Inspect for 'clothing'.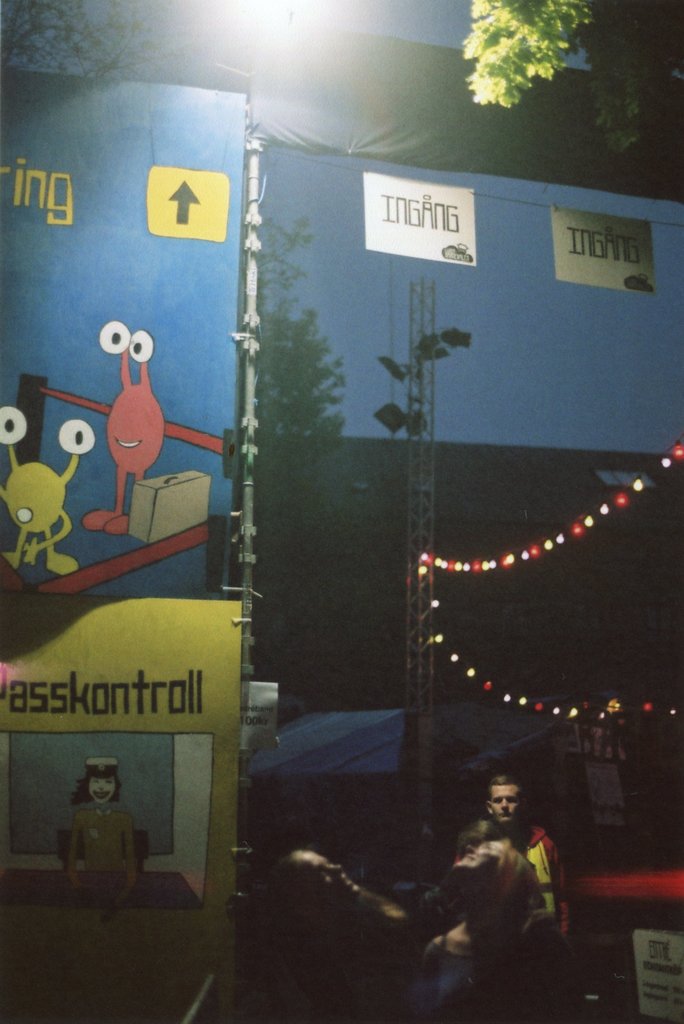
Inspection: 81,808,128,886.
